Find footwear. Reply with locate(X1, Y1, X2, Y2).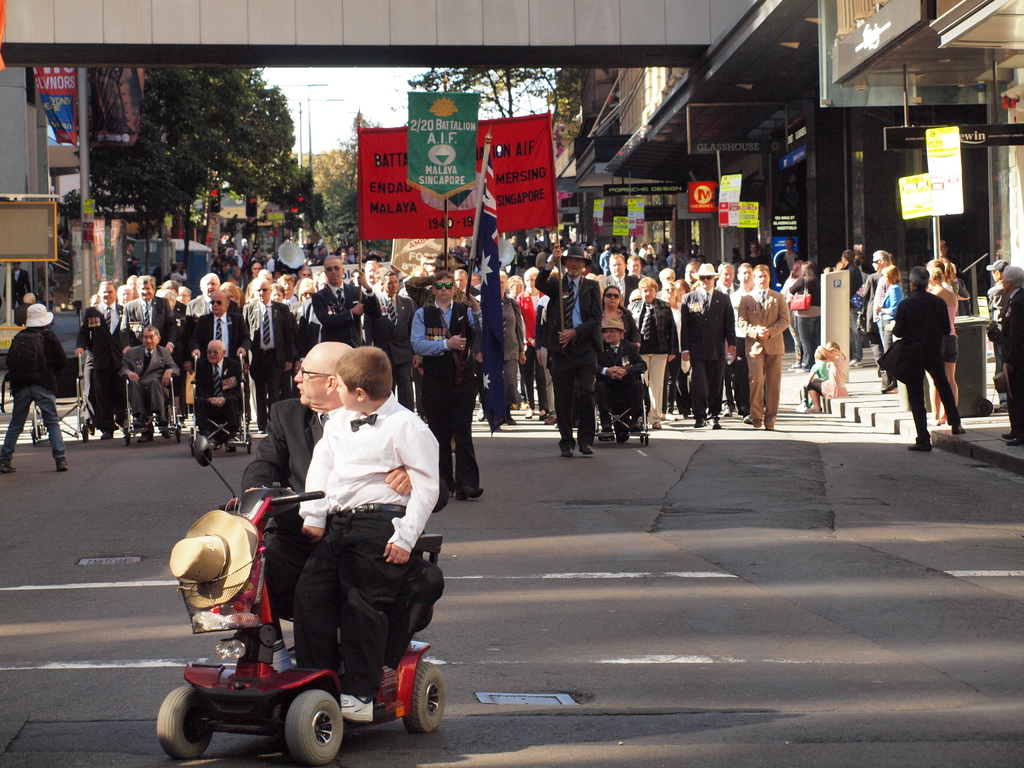
locate(541, 415, 556, 426).
